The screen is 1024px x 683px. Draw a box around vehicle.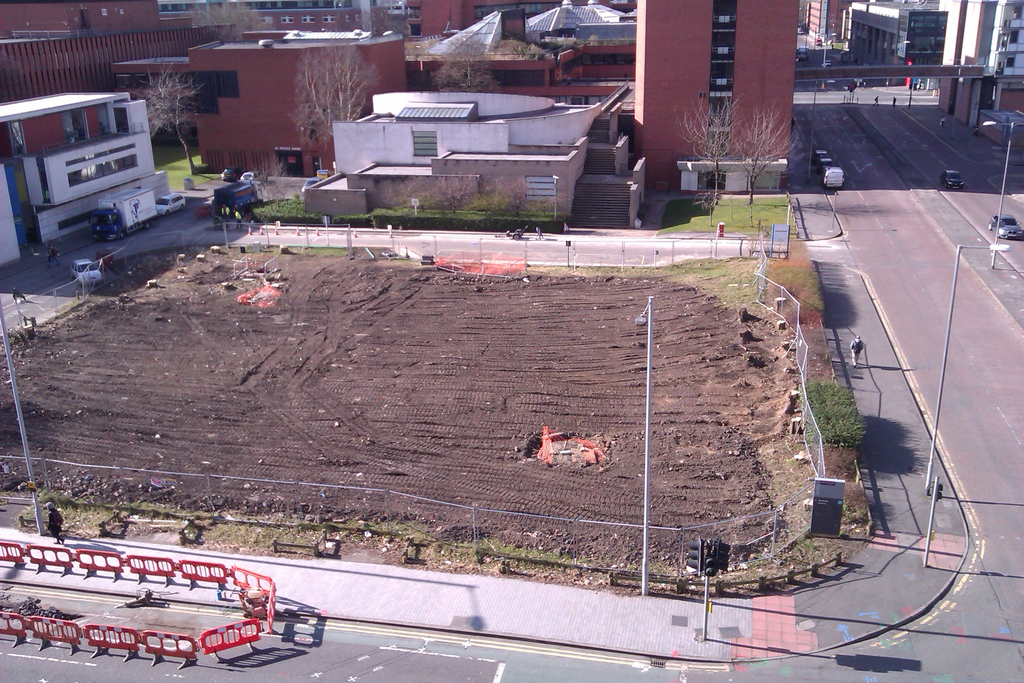
crop(796, 47, 807, 58).
